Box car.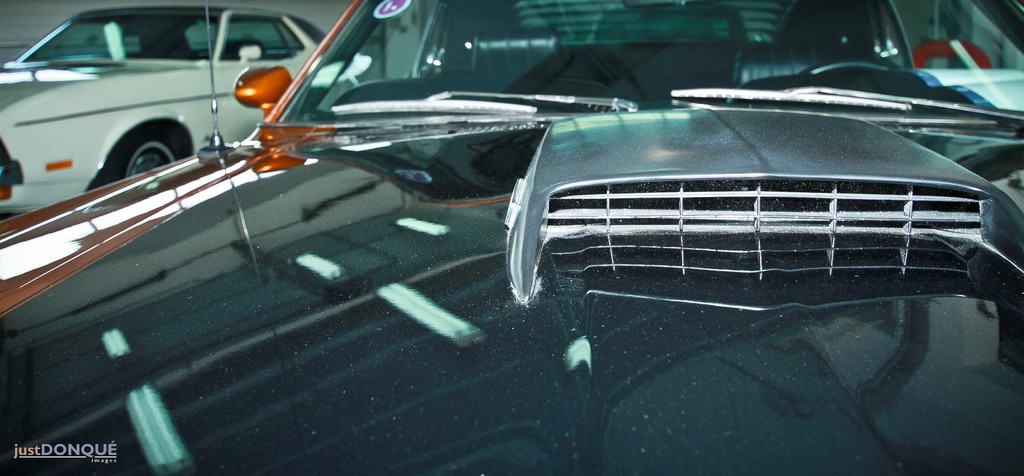
1/0/1023/475.
